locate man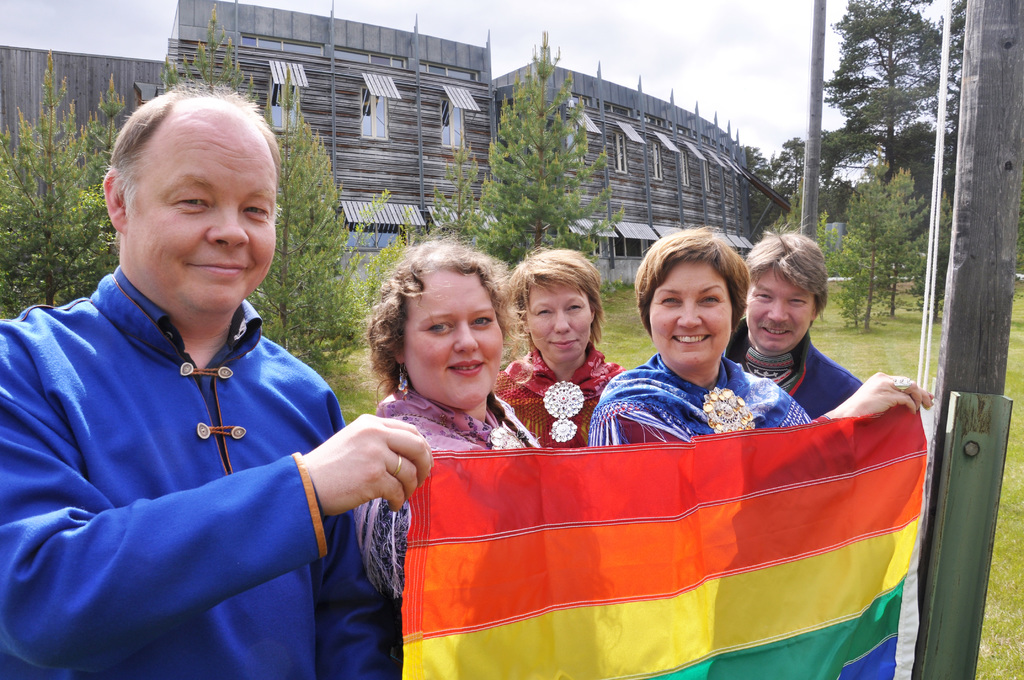
select_region(21, 41, 394, 679)
